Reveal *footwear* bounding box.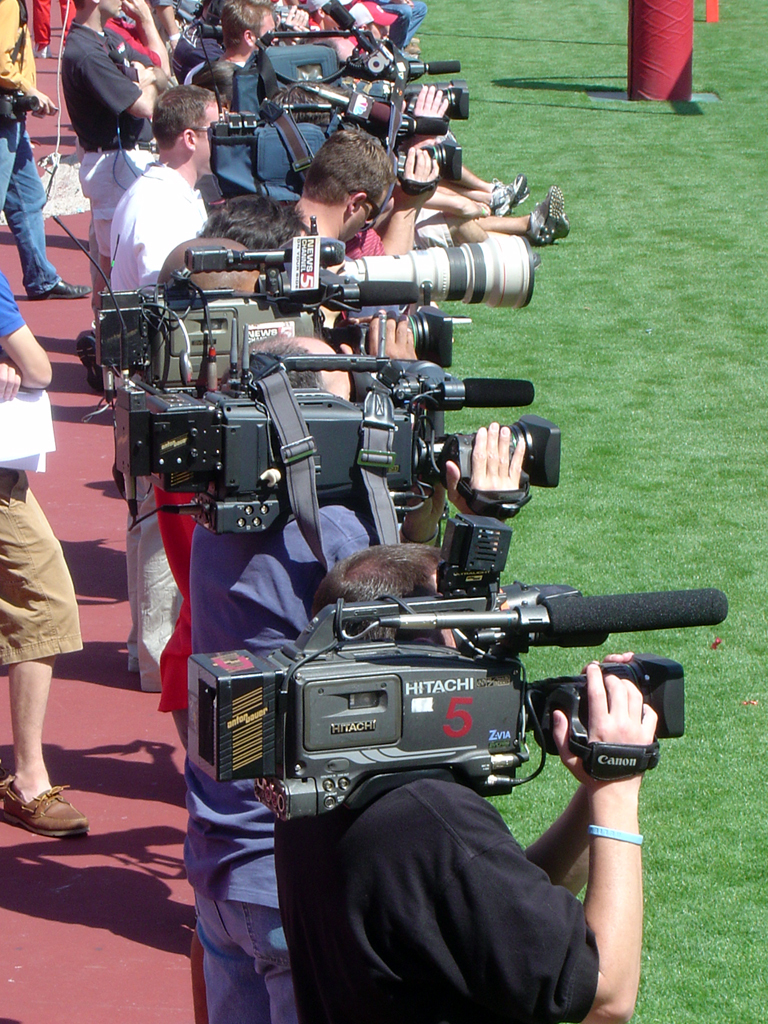
Revealed: {"left": 30, "top": 40, "right": 51, "bottom": 60}.
